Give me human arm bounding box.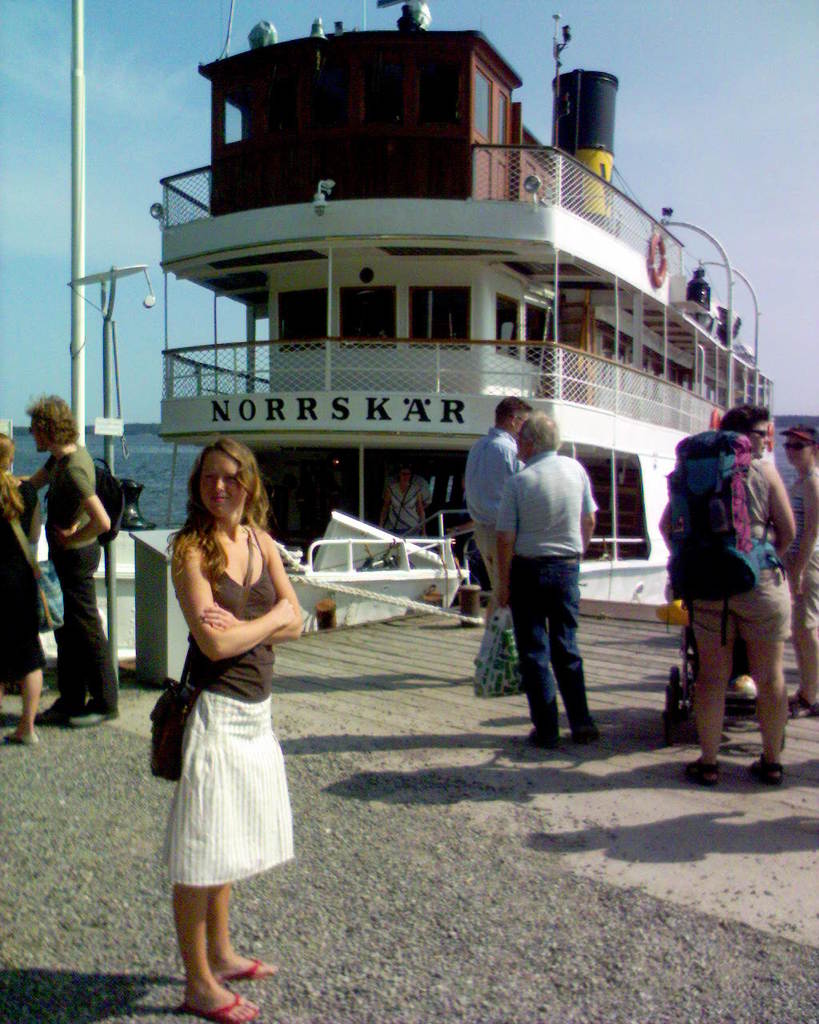
<box>202,526,312,638</box>.
